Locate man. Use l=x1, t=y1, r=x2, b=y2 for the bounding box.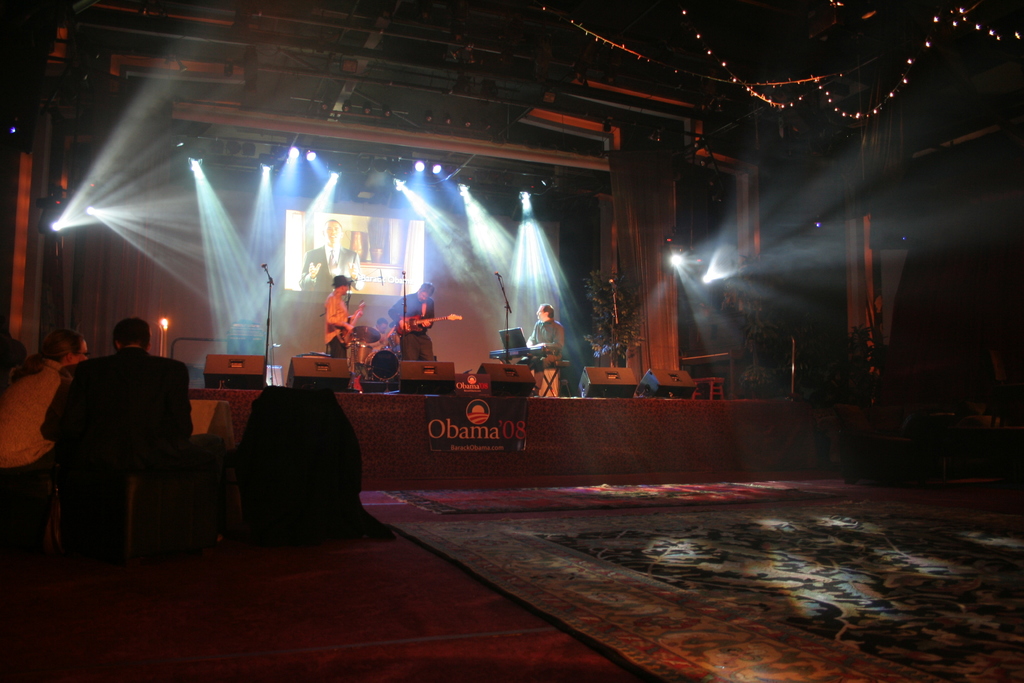
l=382, t=281, r=437, b=361.
